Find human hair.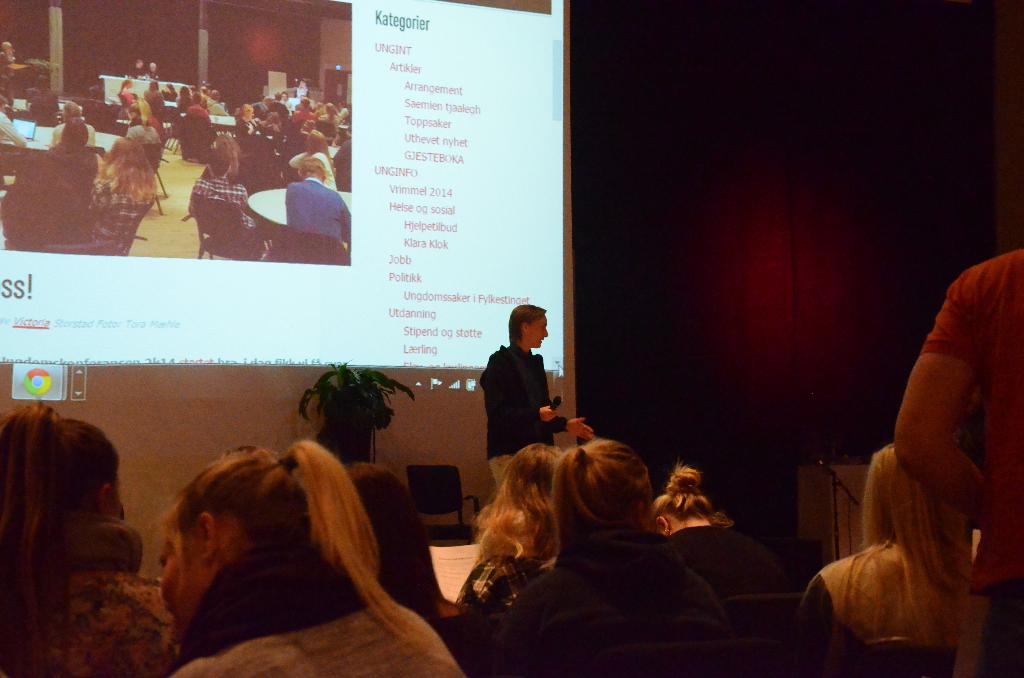
bbox(142, 451, 401, 645).
